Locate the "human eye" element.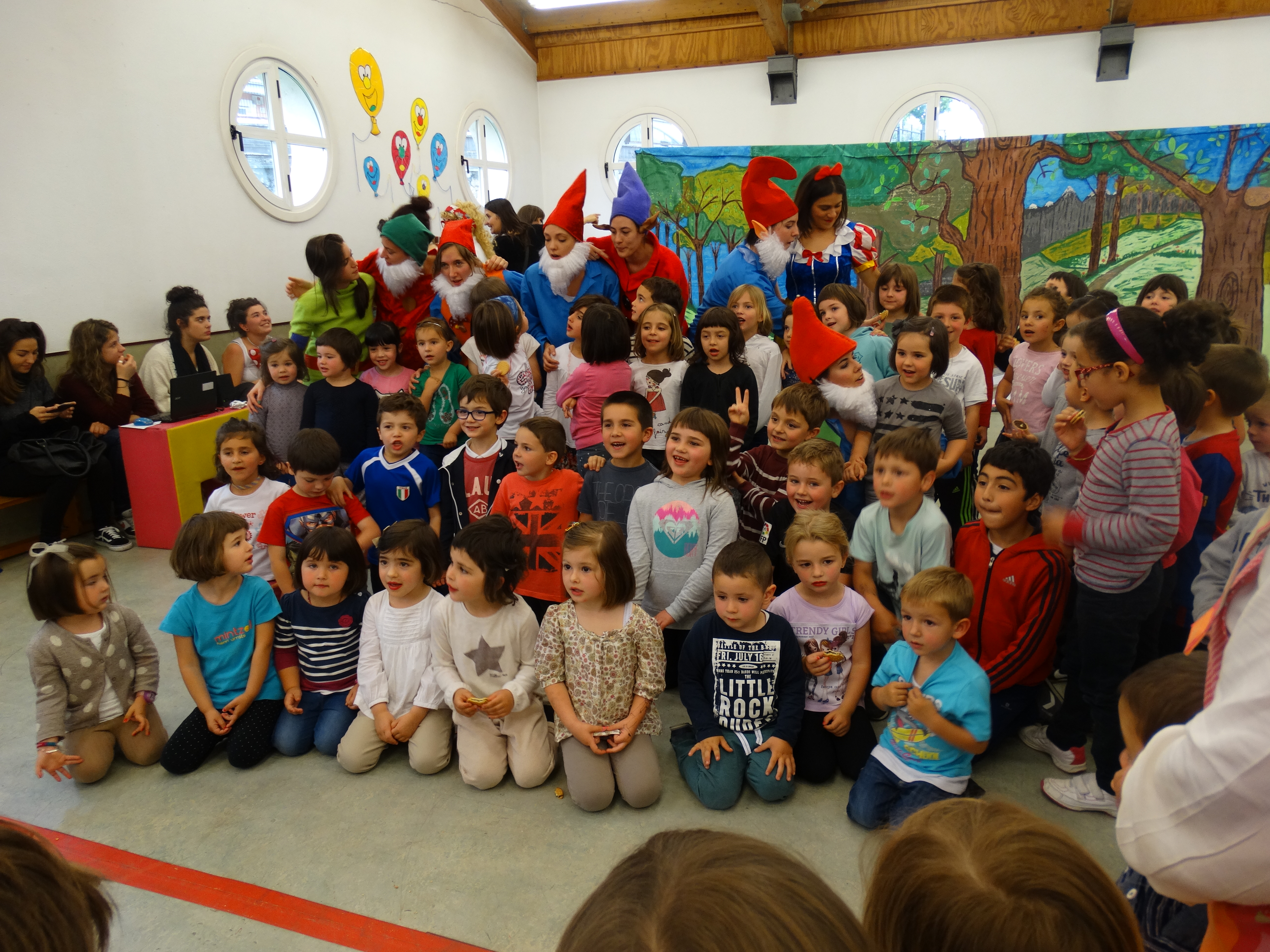
Element bbox: x1=112, y1=100, x2=114, y2=102.
